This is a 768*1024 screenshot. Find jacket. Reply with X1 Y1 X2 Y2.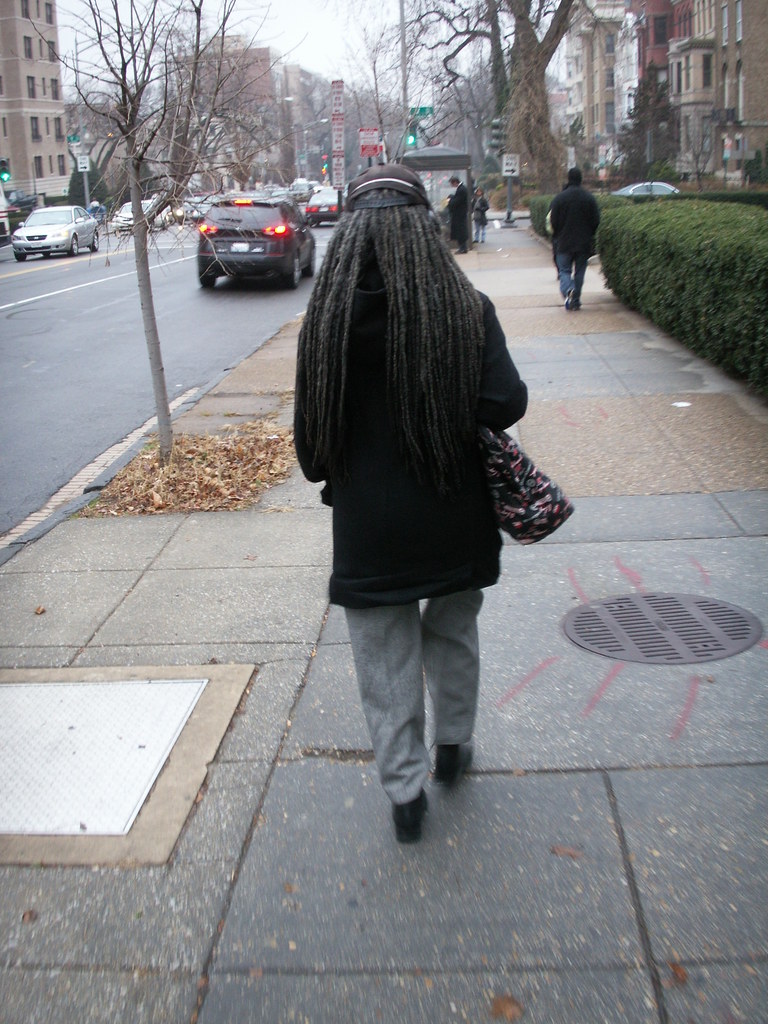
548 180 605 257.
